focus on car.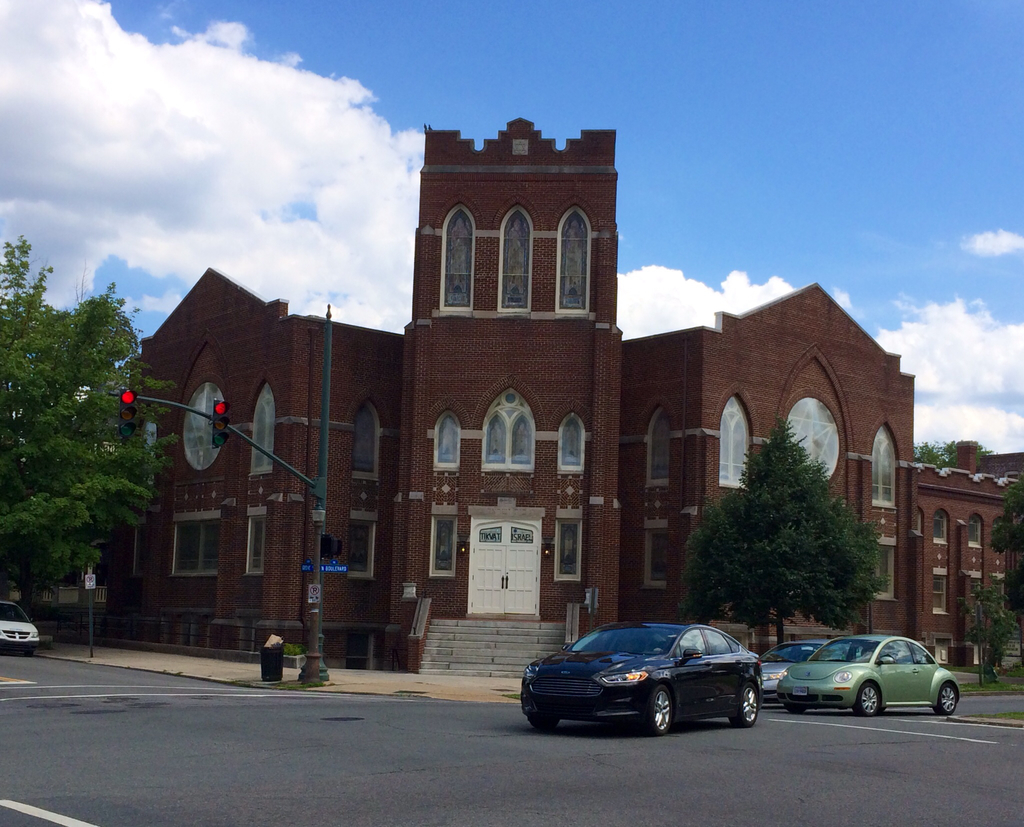
Focused at region(0, 597, 38, 655).
